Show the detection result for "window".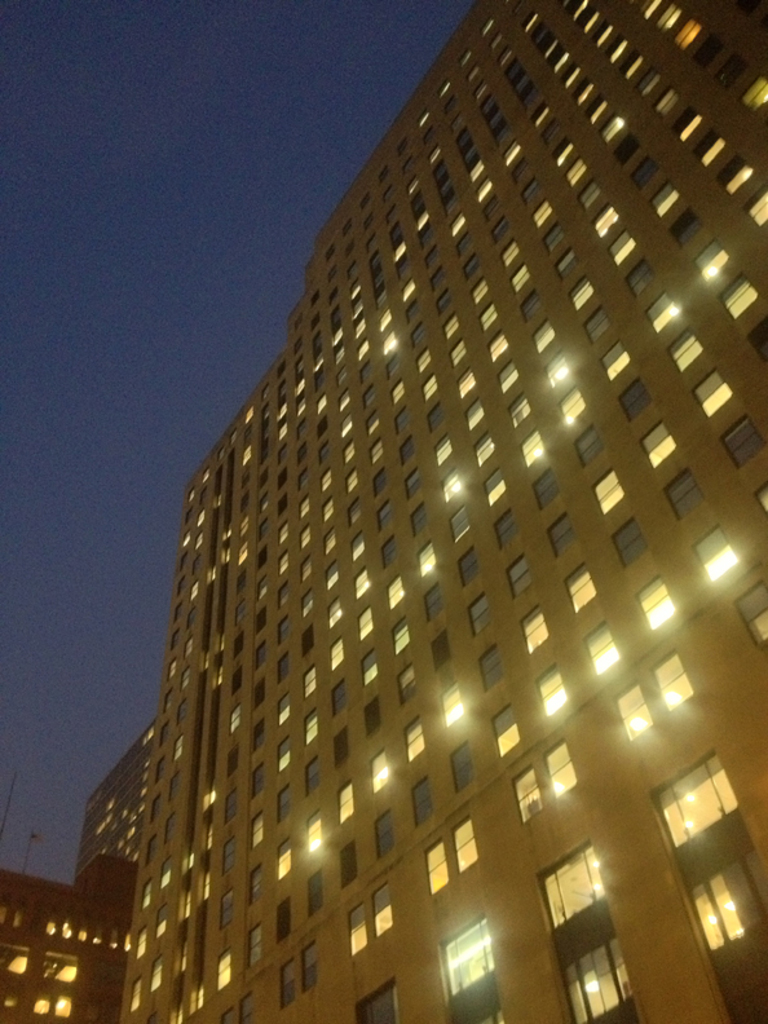
(x1=423, y1=843, x2=451, y2=896).
